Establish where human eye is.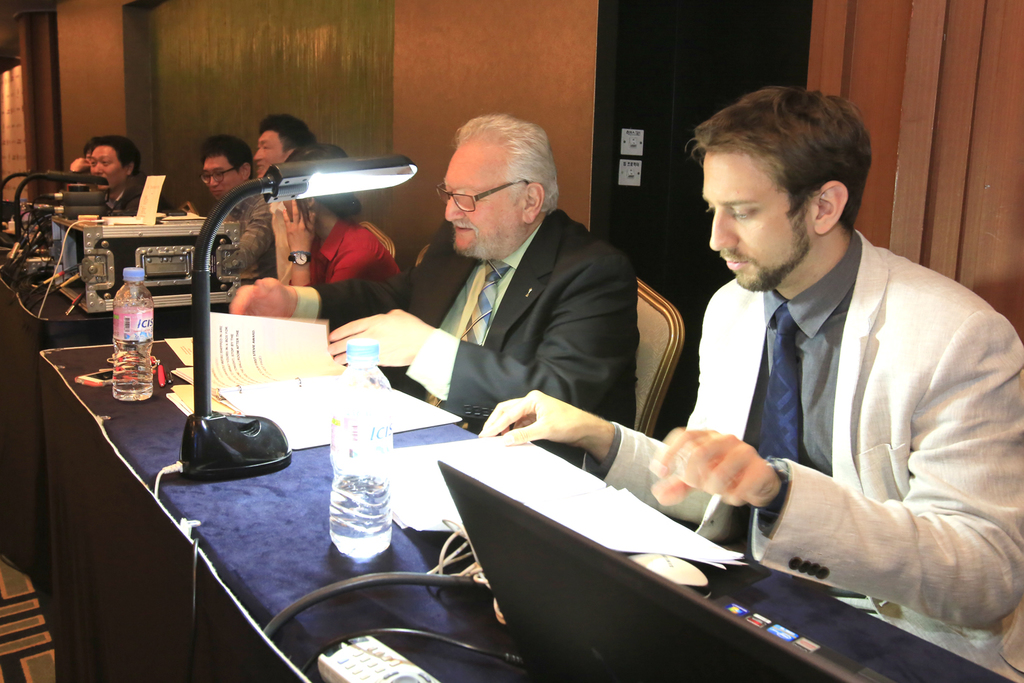
Established at (x1=214, y1=170, x2=223, y2=176).
